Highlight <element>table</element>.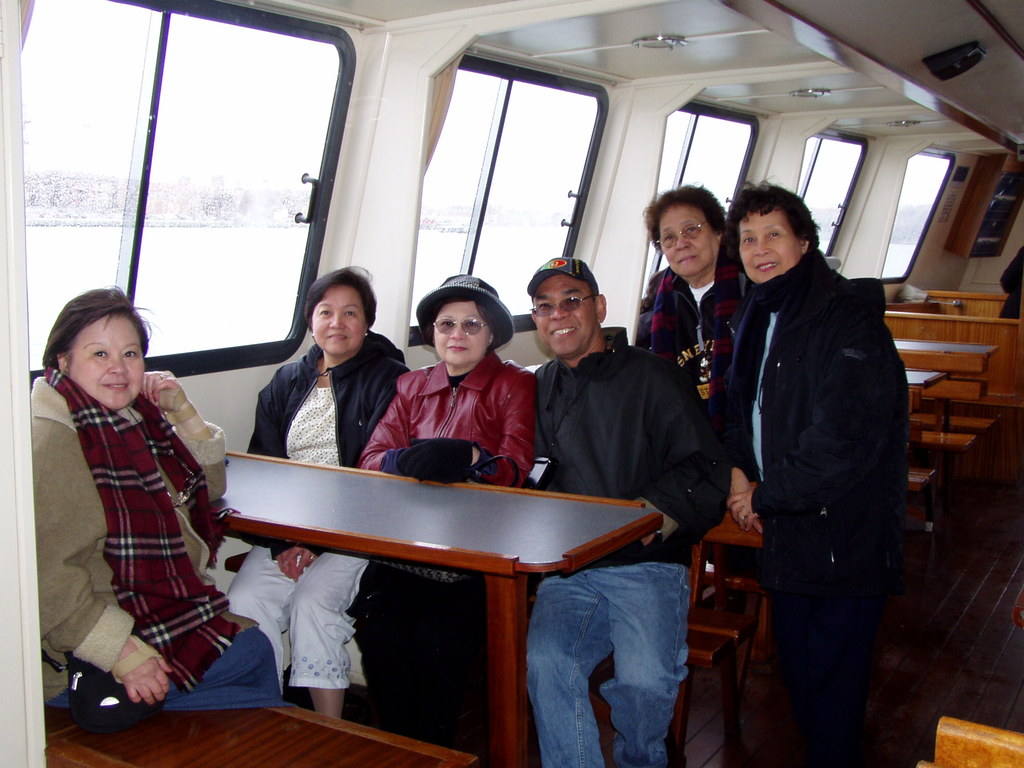
Highlighted region: [x1=904, y1=365, x2=941, y2=413].
